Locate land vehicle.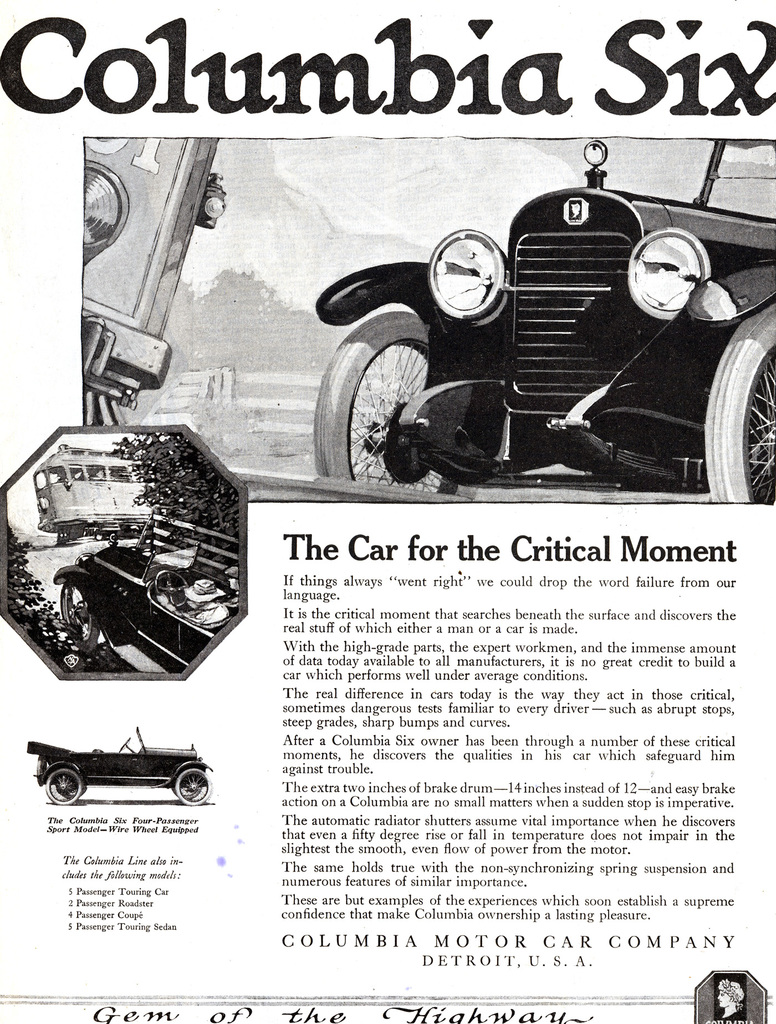
Bounding box: 312,158,731,524.
